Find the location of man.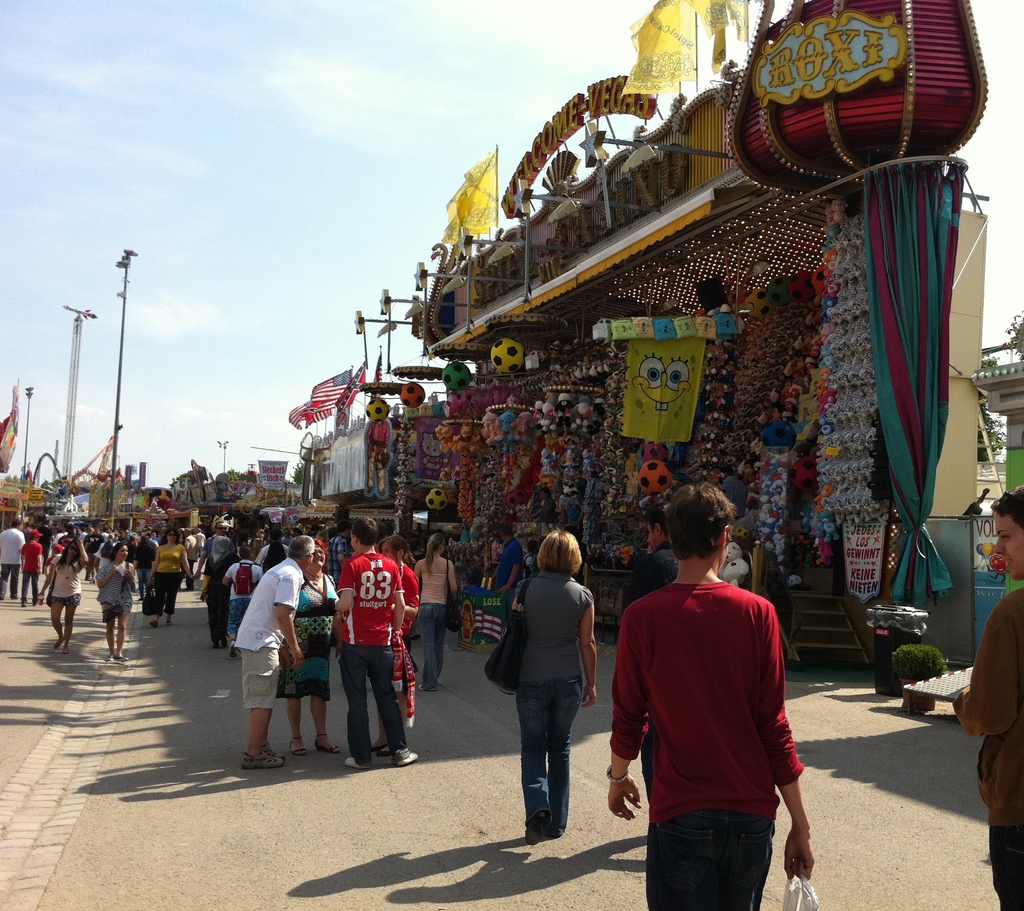
Location: bbox=(0, 518, 19, 601).
